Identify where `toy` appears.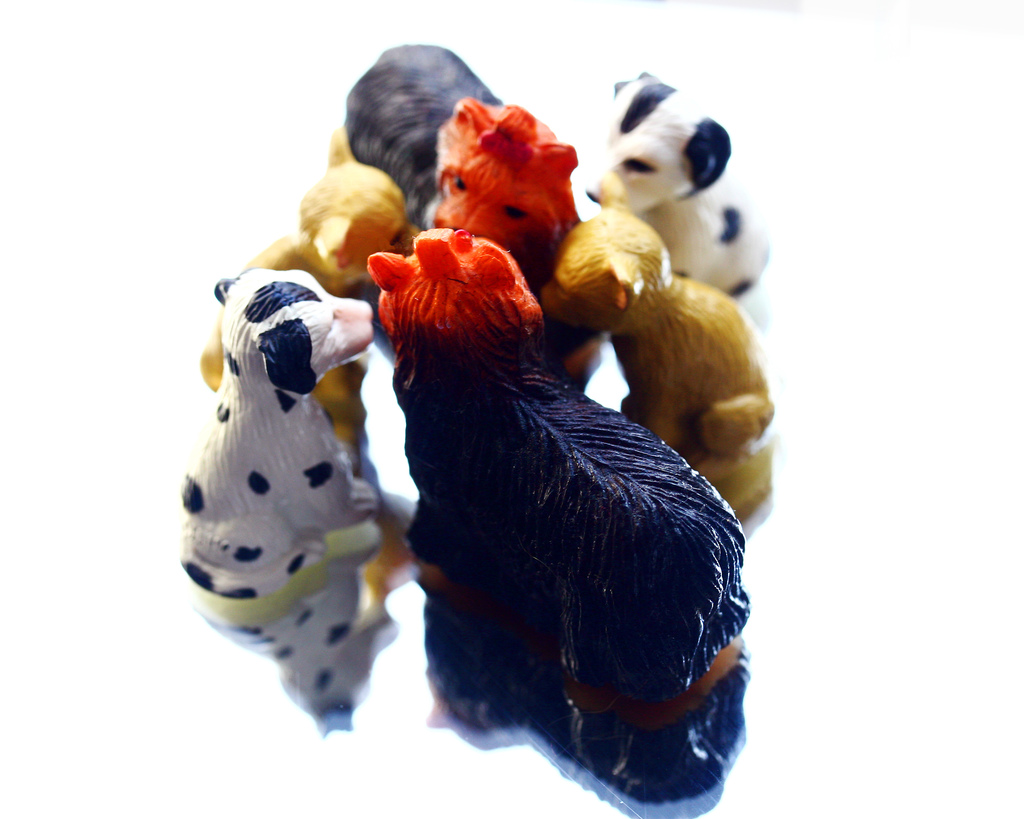
Appears at {"x1": 420, "y1": 97, "x2": 603, "y2": 391}.
